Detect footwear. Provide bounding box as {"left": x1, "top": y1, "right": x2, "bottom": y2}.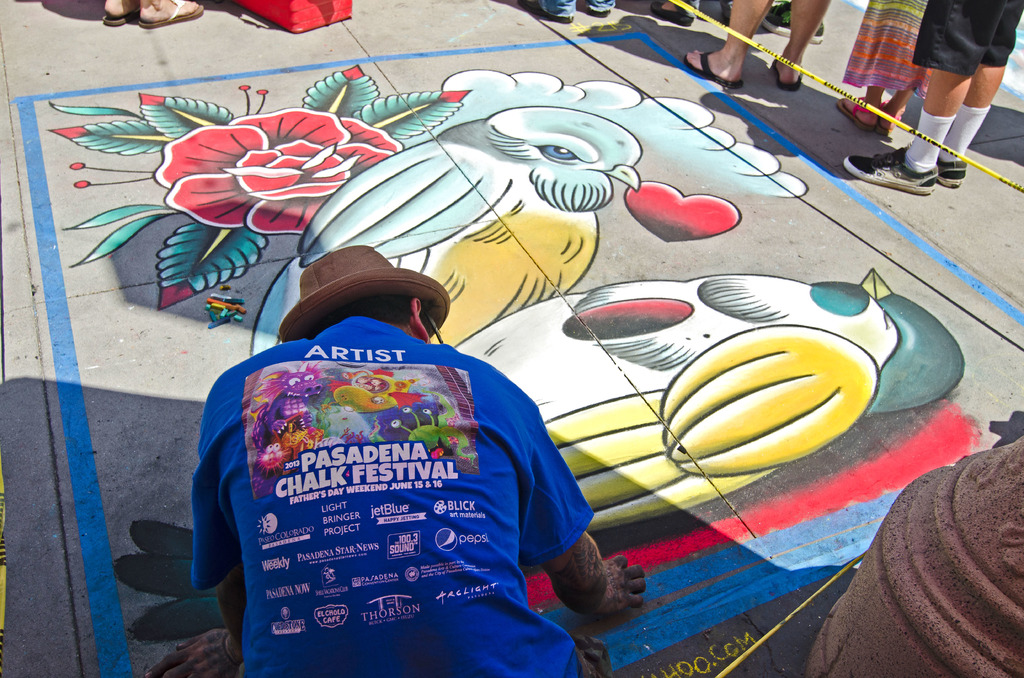
{"left": 760, "top": 4, "right": 797, "bottom": 38}.
